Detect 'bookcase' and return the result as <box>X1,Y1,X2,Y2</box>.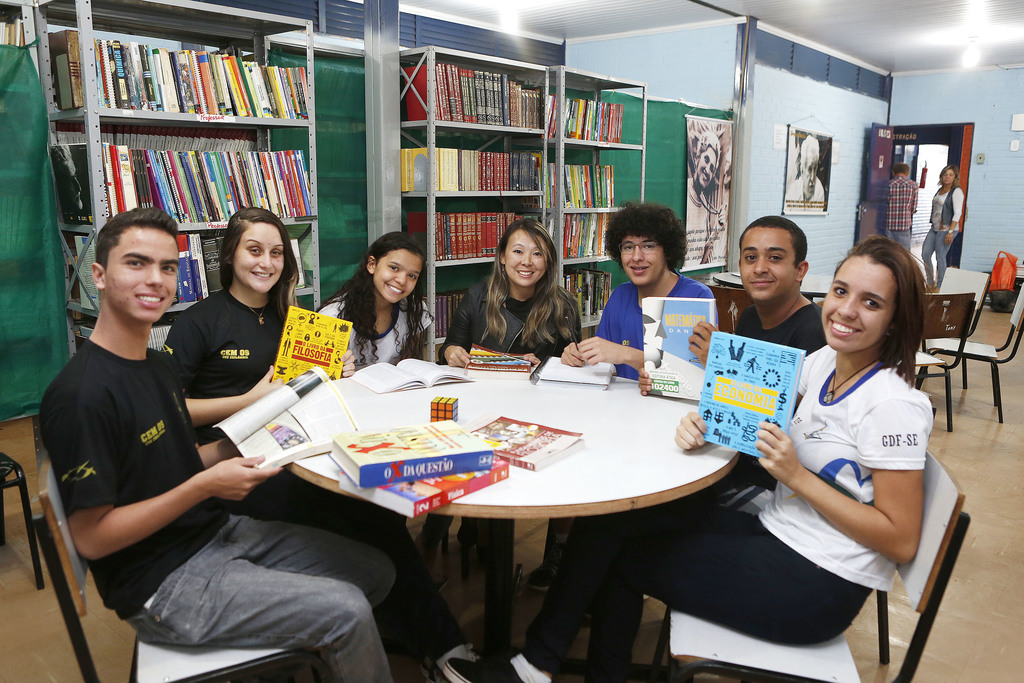
<box>401,46,550,368</box>.
